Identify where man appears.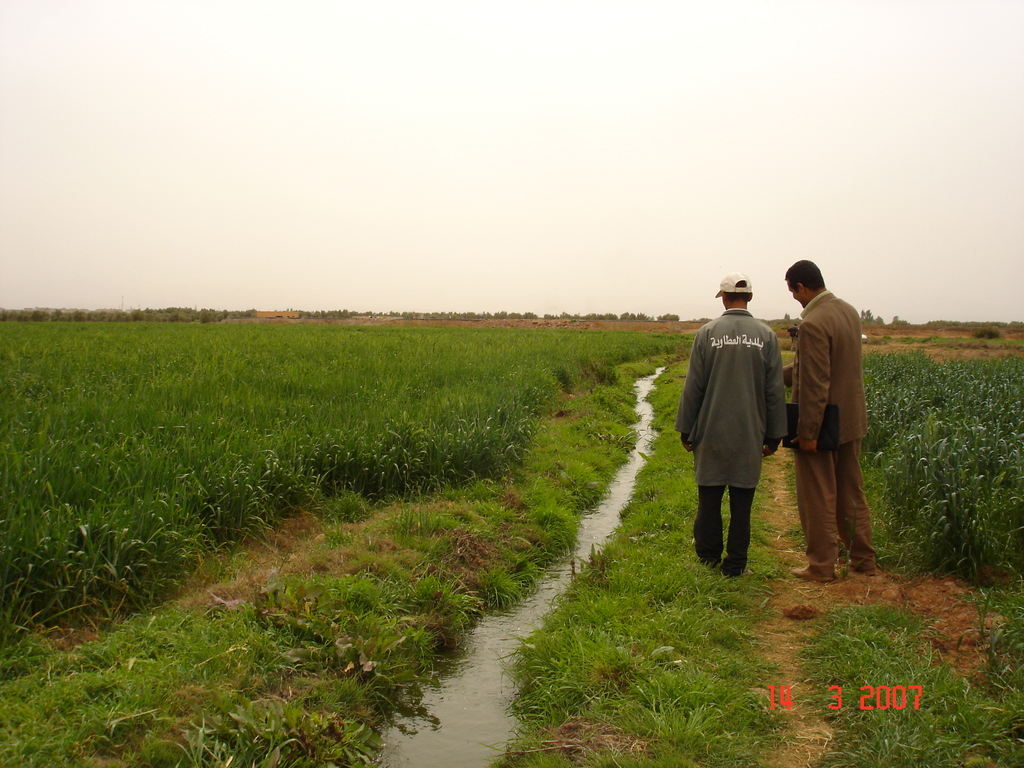
Appears at Rect(781, 257, 895, 577).
